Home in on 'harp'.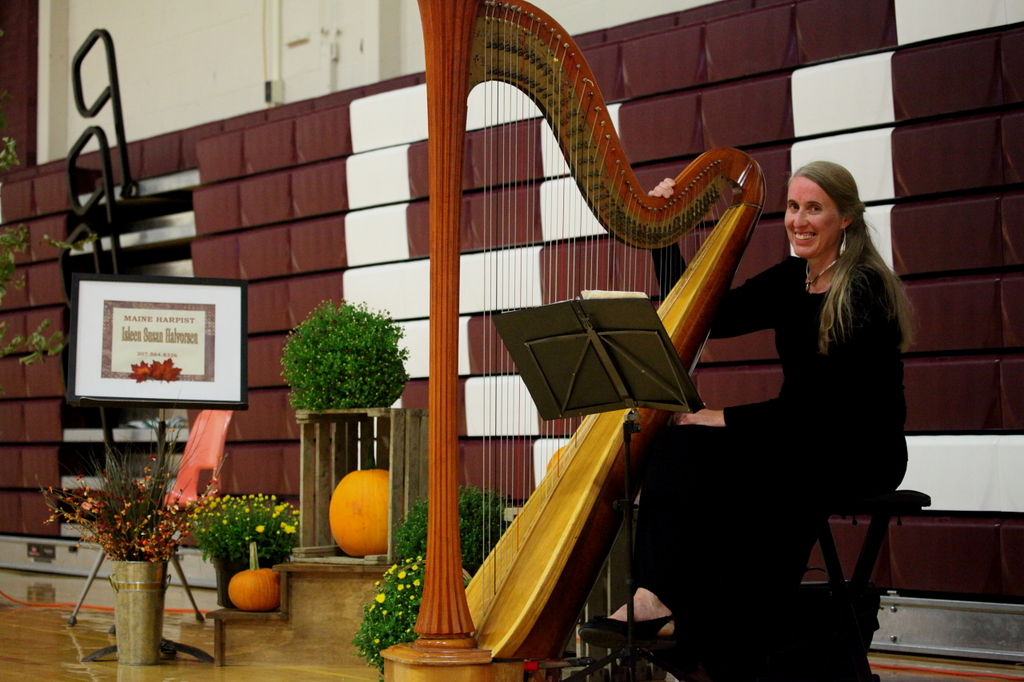
Homed in at detection(379, 0, 766, 681).
